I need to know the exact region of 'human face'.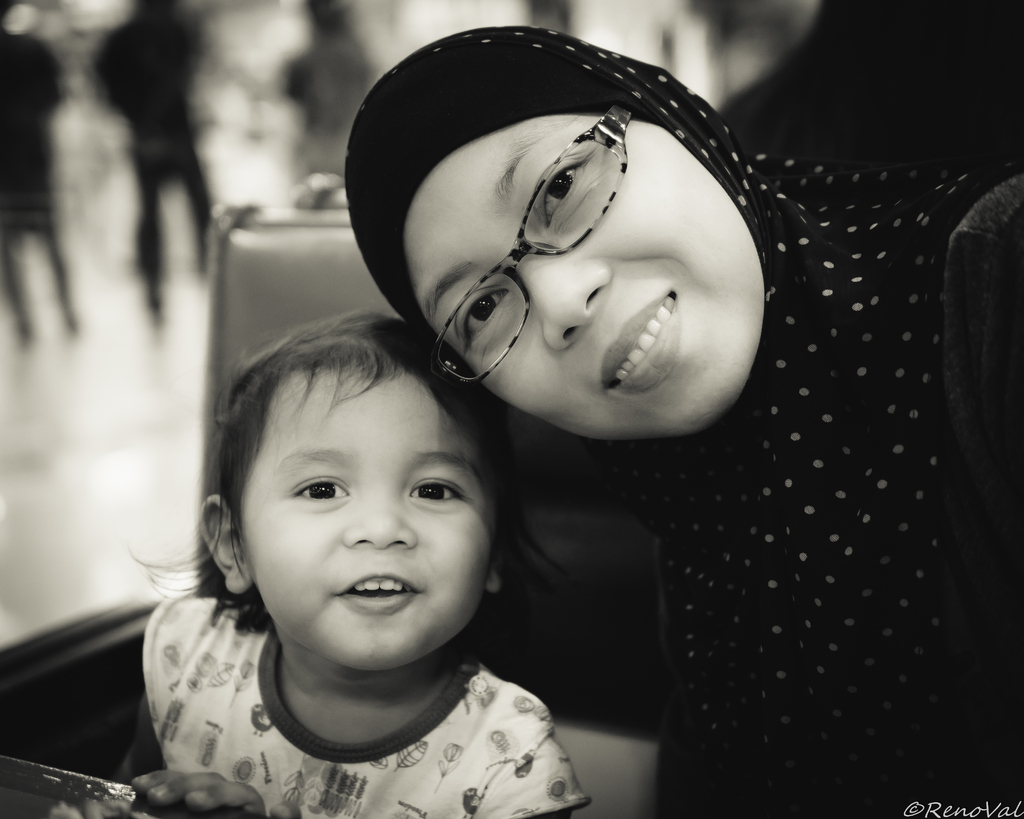
Region: [left=404, top=112, right=765, bottom=435].
